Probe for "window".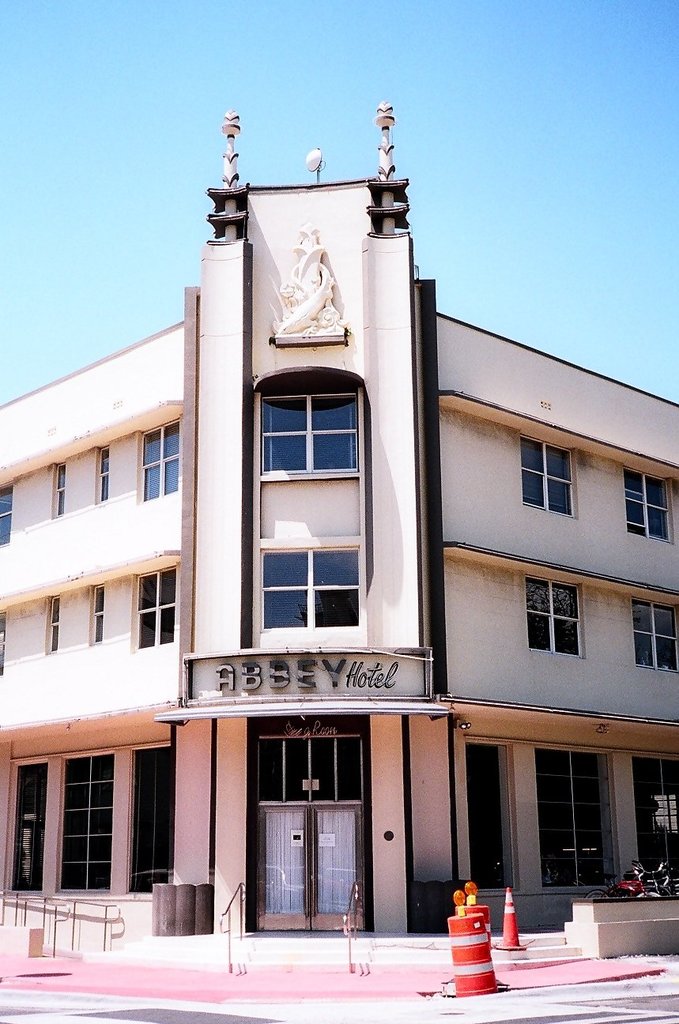
Probe result: select_region(624, 471, 678, 544).
